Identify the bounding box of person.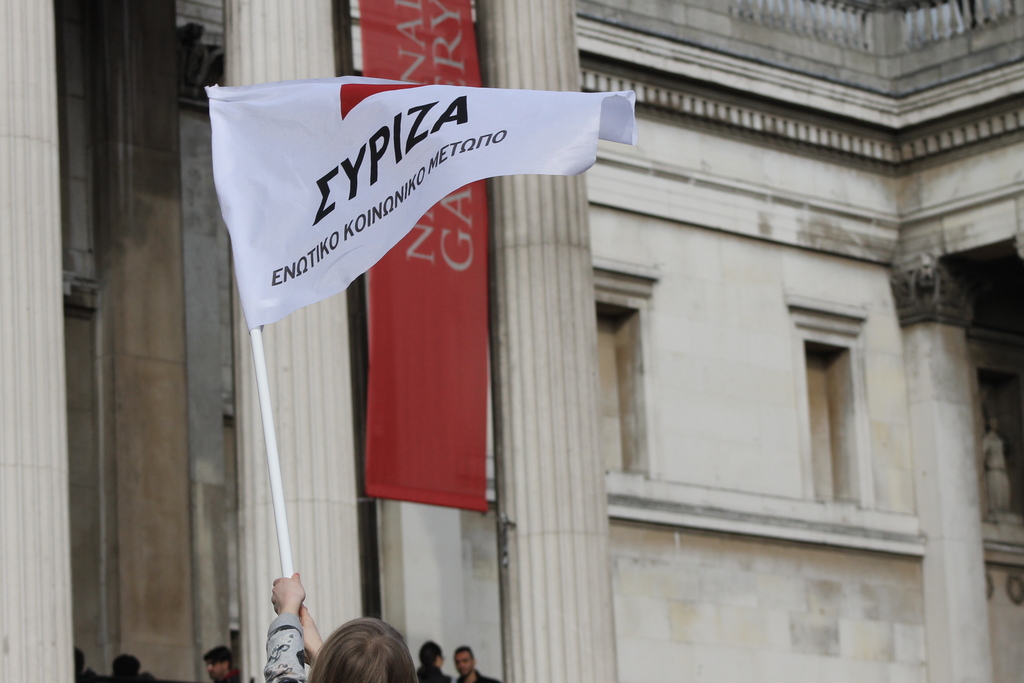
(x1=196, y1=644, x2=244, y2=682).
